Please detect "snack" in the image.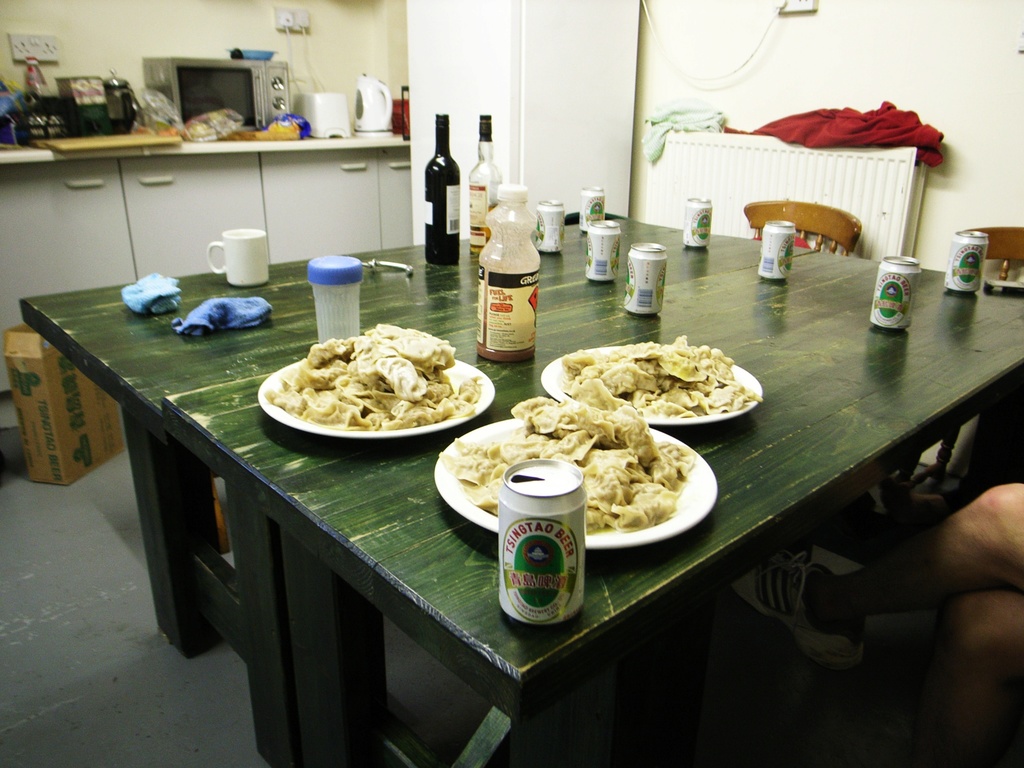
685,200,712,254.
